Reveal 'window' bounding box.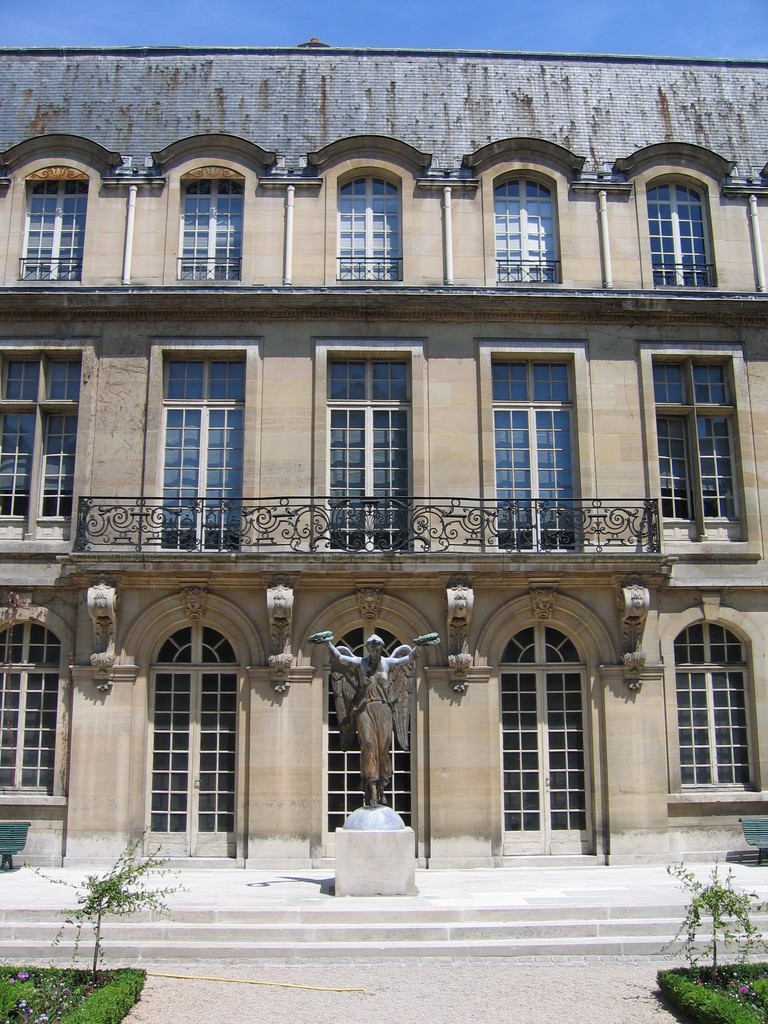
Revealed: [x1=333, y1=168, x2=401, y2=280].
